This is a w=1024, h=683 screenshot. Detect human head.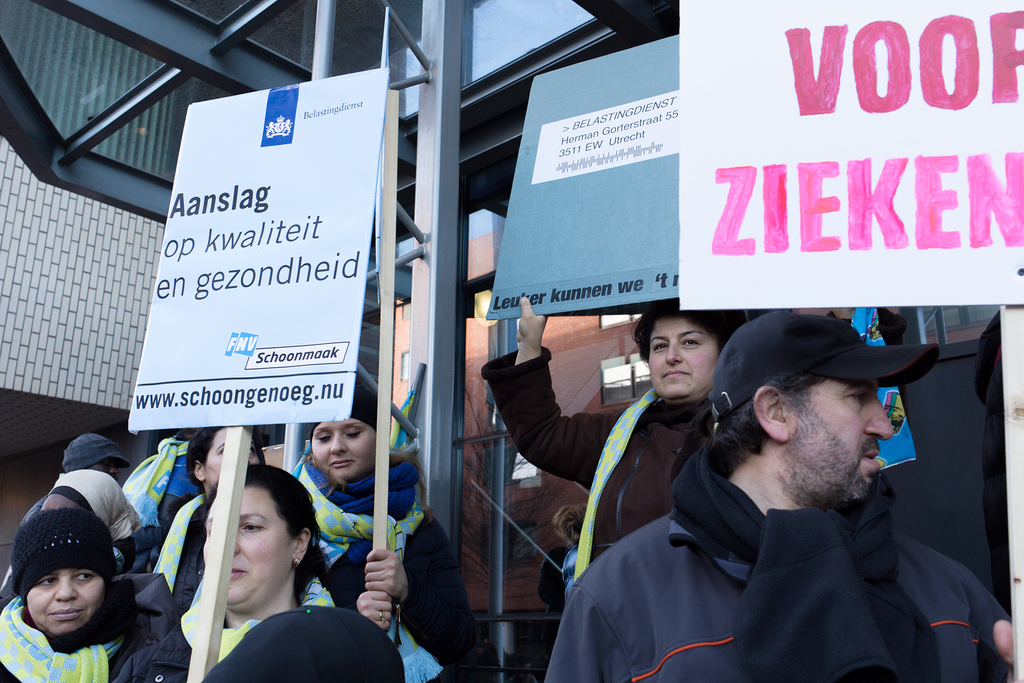
Rect(308, 390, 385, 478).
